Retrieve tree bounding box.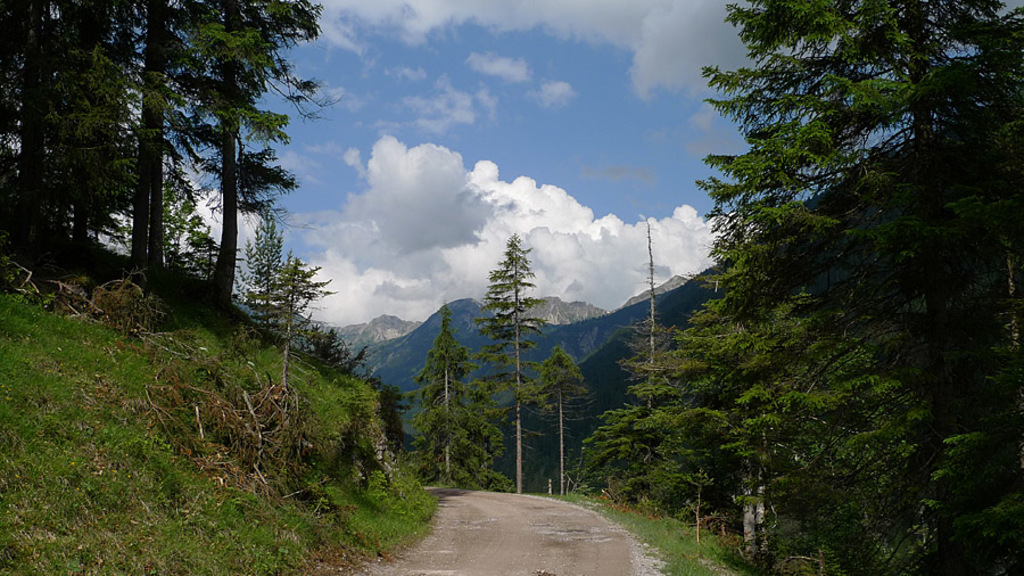
Bounding box: {"x1": 684, "y1": 293, "x2": 831, "y2": 575}.
